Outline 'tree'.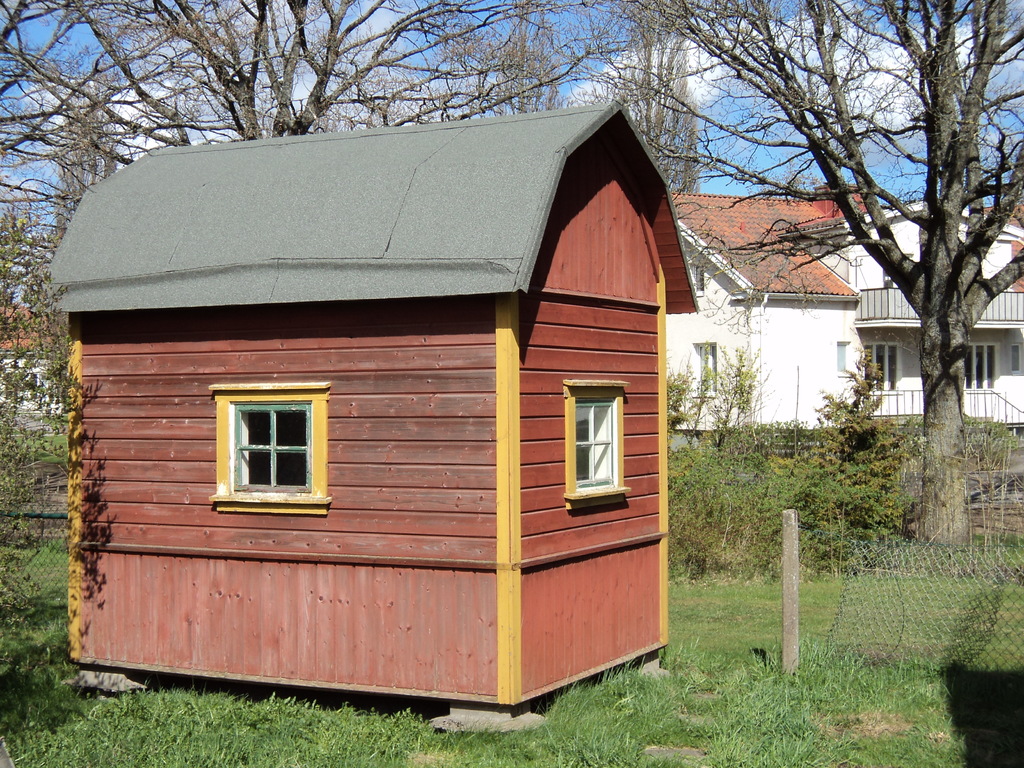
Outline: box=[0, 220, 79, 664].
